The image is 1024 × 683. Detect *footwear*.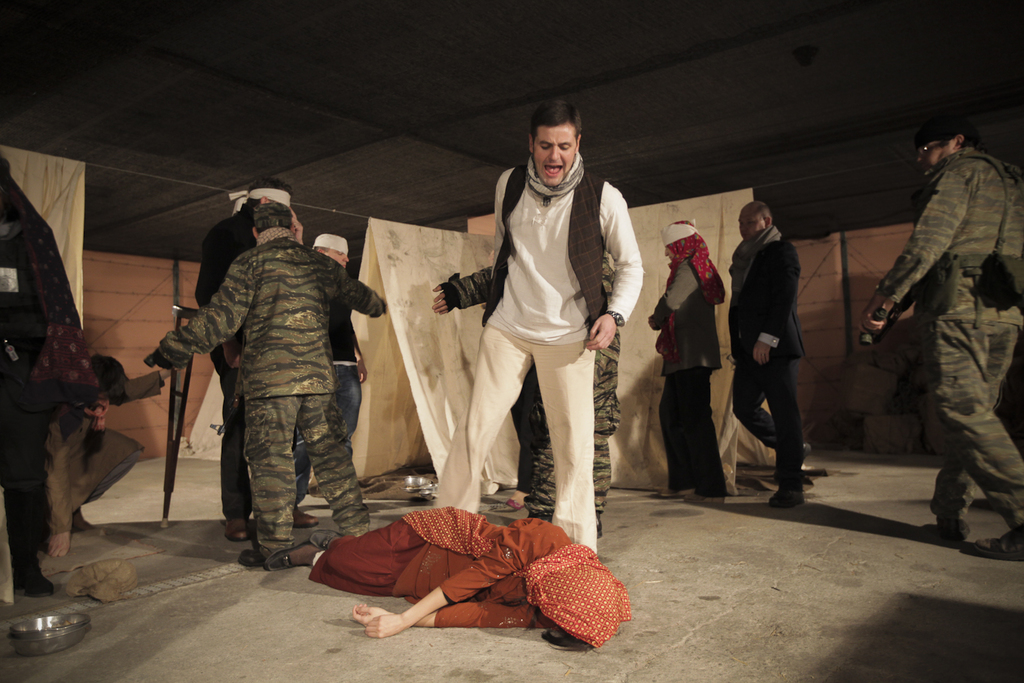
Detection: [x1=266, y1=539, x2=303, y2=570].
